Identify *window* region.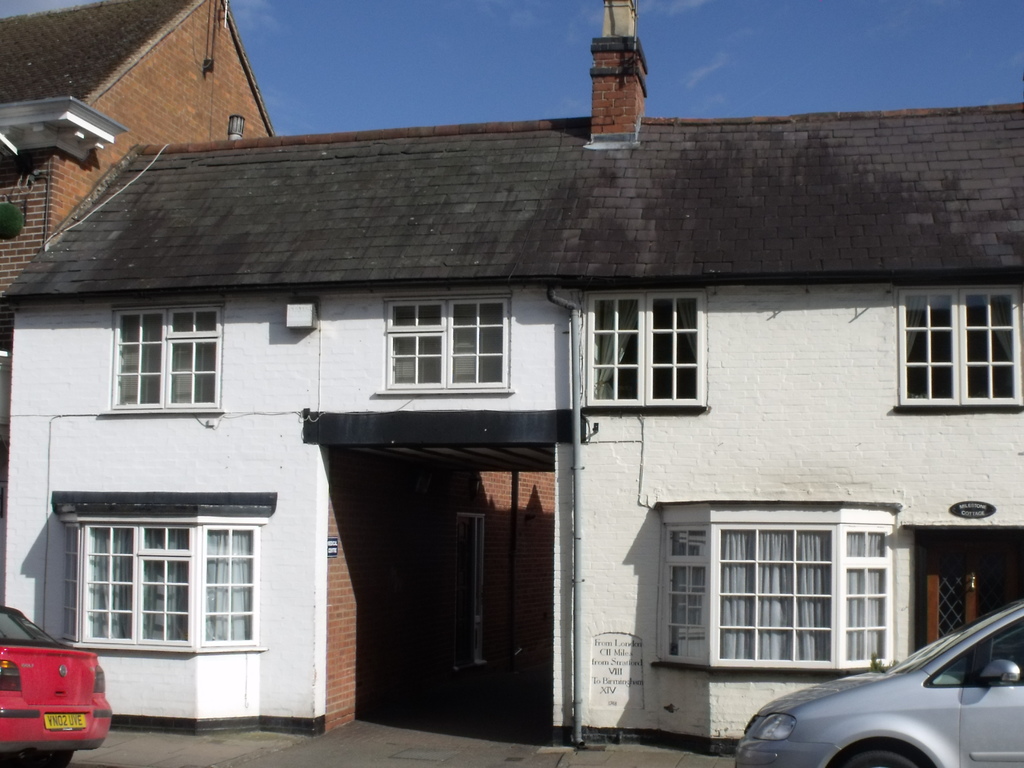
Region: BBox(58, 517, 262, 645).
